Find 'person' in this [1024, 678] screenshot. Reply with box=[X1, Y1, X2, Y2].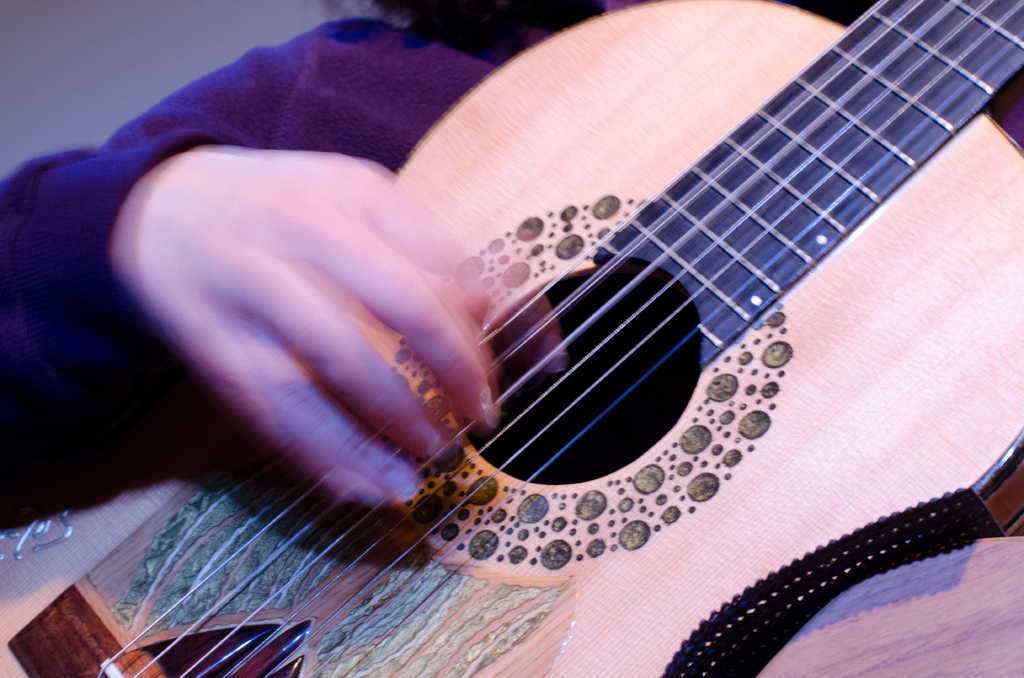
box=[1, 0, 1016, 676].
